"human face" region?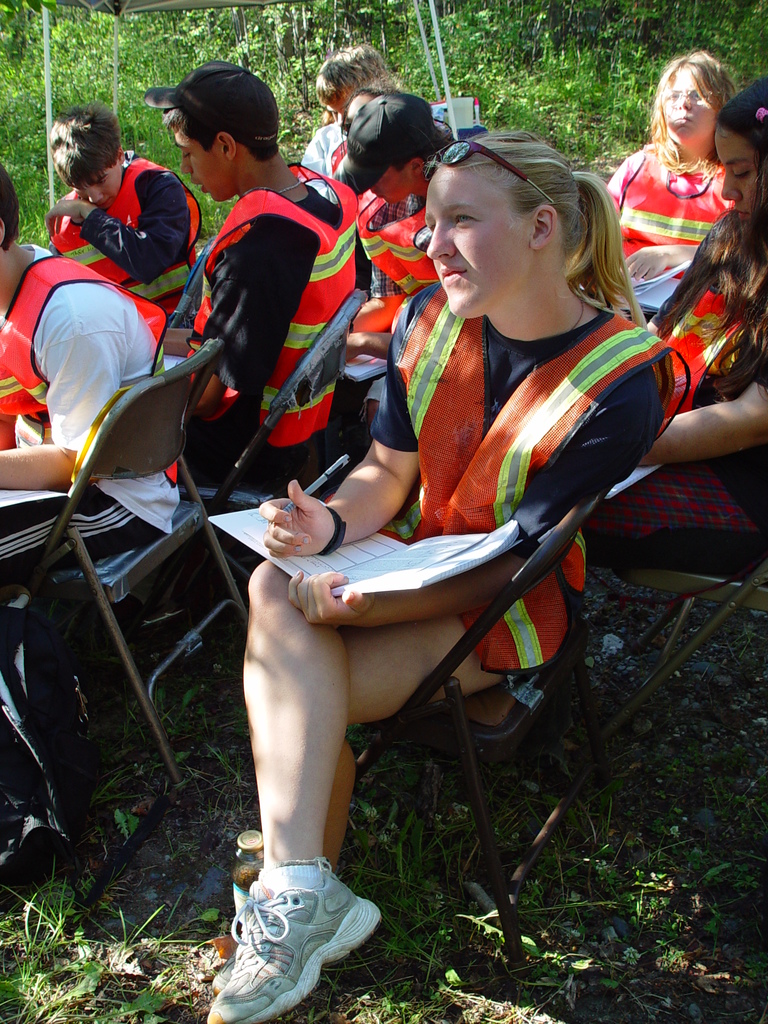
322/95/358/116
